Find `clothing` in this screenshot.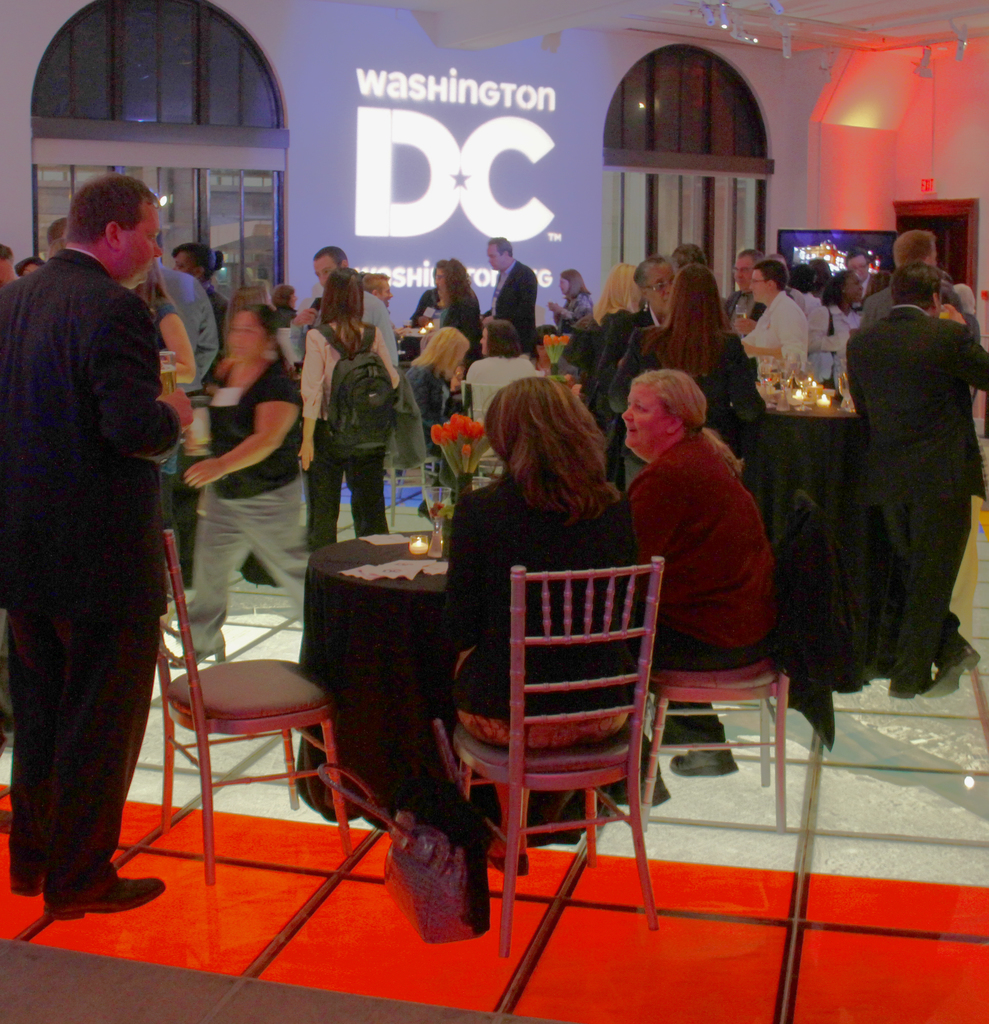
The bounding box for `clothing` is rect(167, 349, 325, 669).
